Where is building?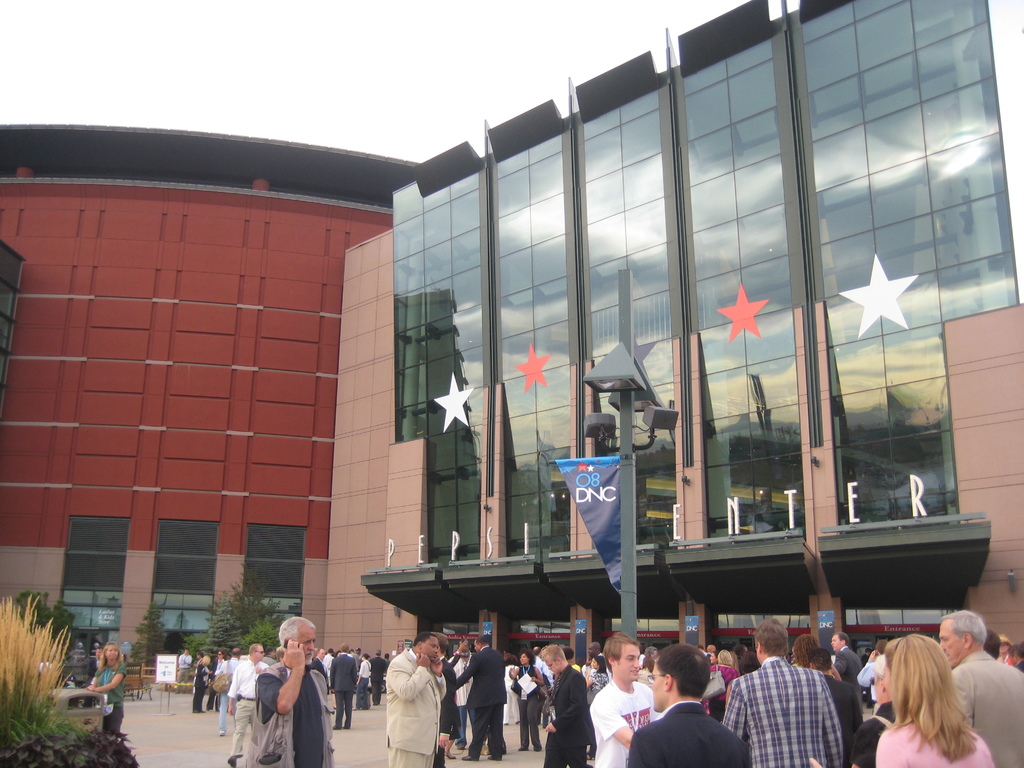
[x1=0, y1=0, x2=1023, y2=700].
